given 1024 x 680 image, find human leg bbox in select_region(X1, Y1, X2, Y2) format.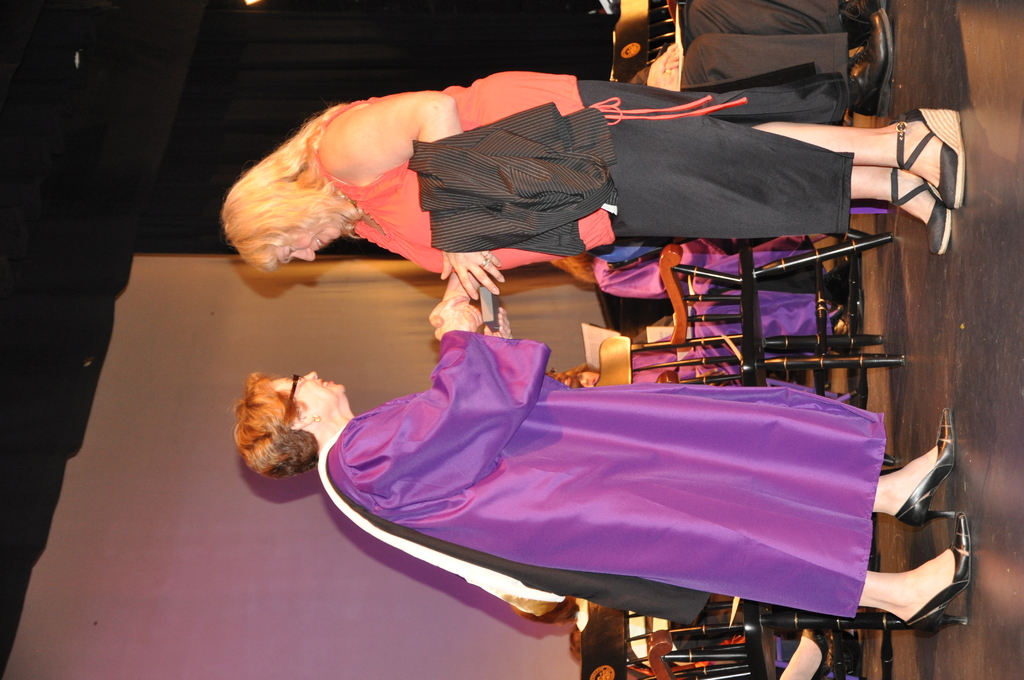
select_region(525, 65, 960, 208).
